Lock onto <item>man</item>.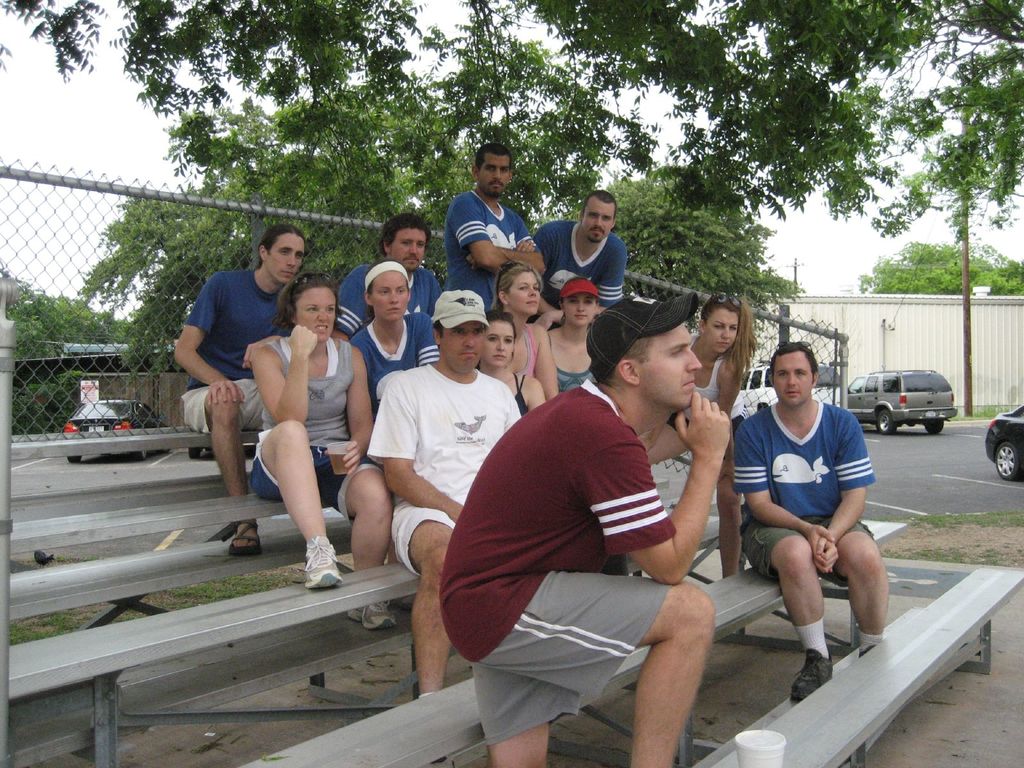
Locked: <box>472,244,760,749</box>.
